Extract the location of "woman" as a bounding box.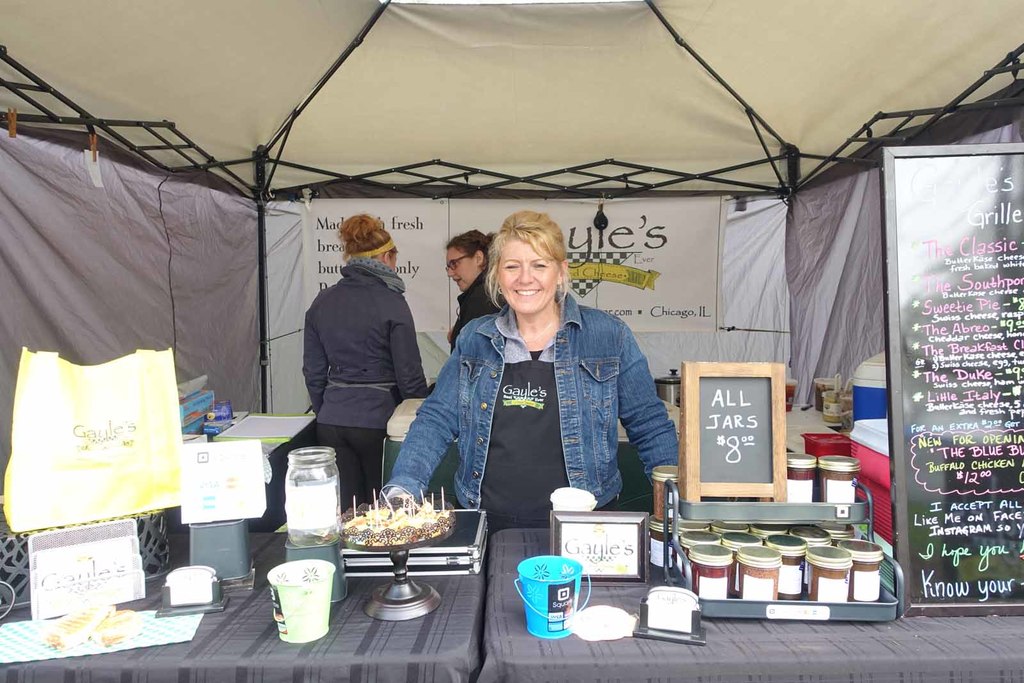
crop(299, 212, 427, 510).
